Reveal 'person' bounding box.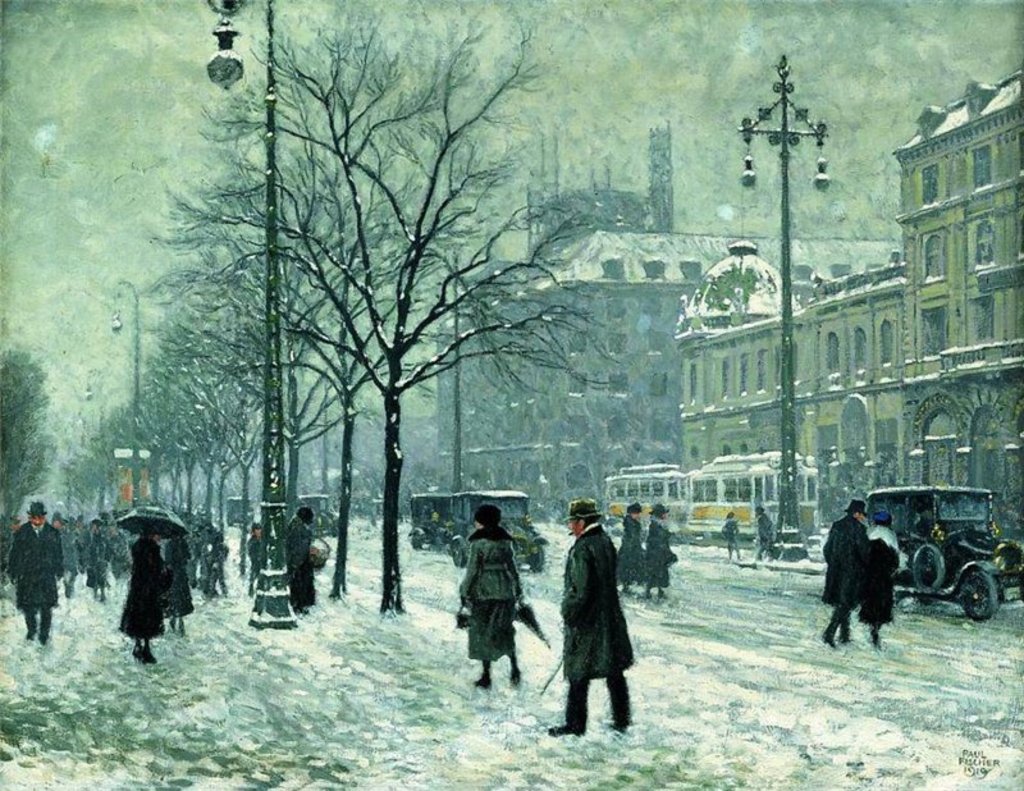
Revealed: (x1=758, y1=513, x2=768, y2=547).
